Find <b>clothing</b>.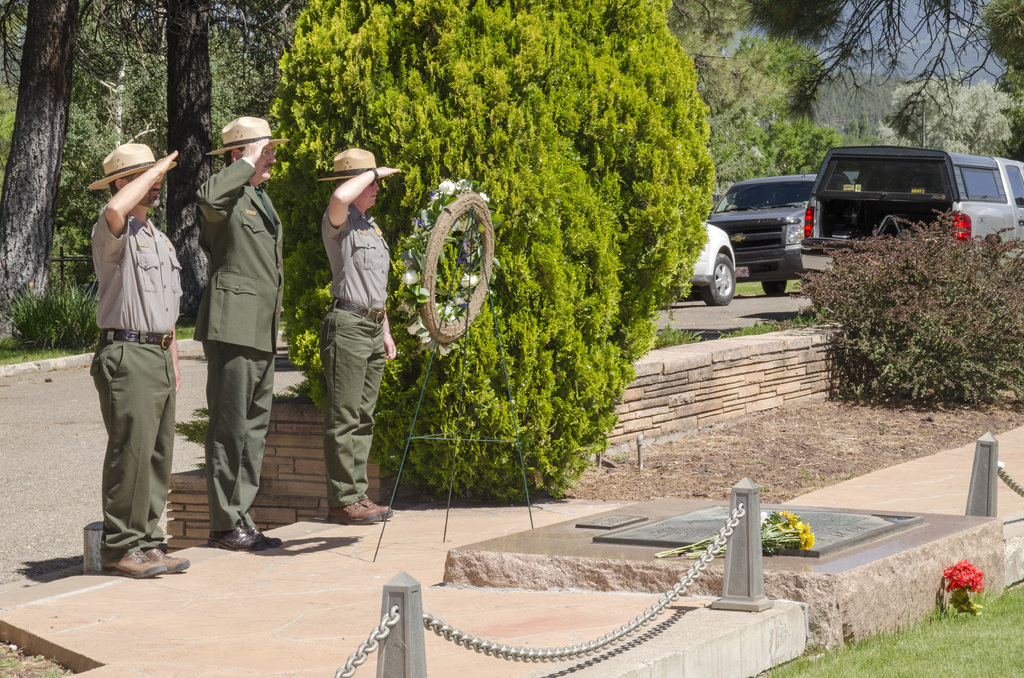
rect(72, 147, 180, 564).
